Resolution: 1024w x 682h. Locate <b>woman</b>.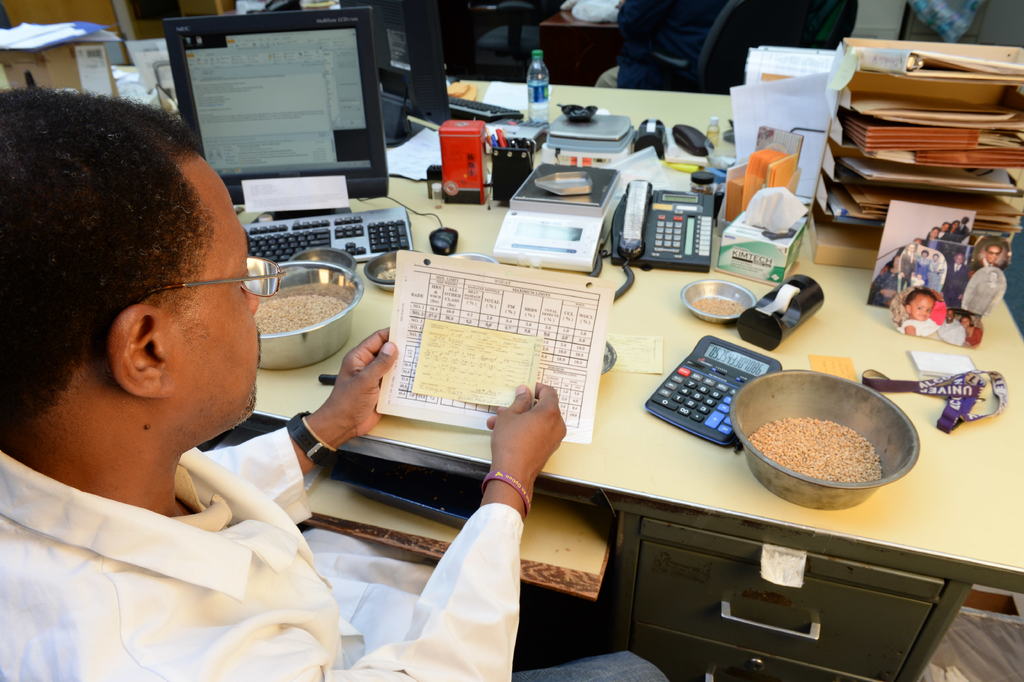
{"x1": 915, "y1": 249, "x2": 930, "y2": 279}.
